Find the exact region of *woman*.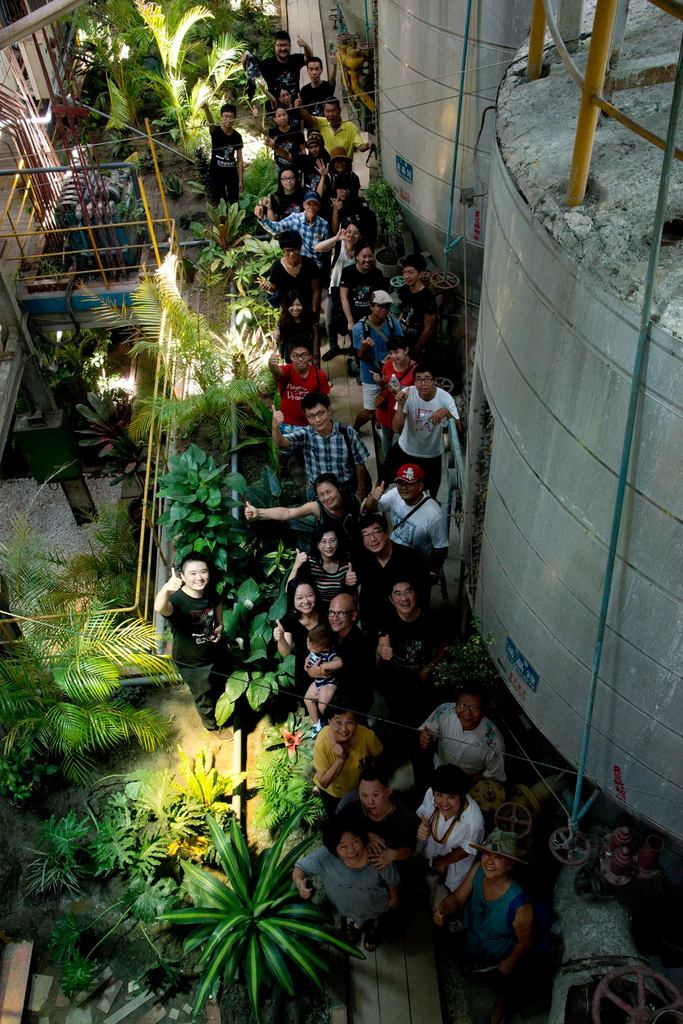
Exact region: [left=273, top=284, right=332, bottom=371].
